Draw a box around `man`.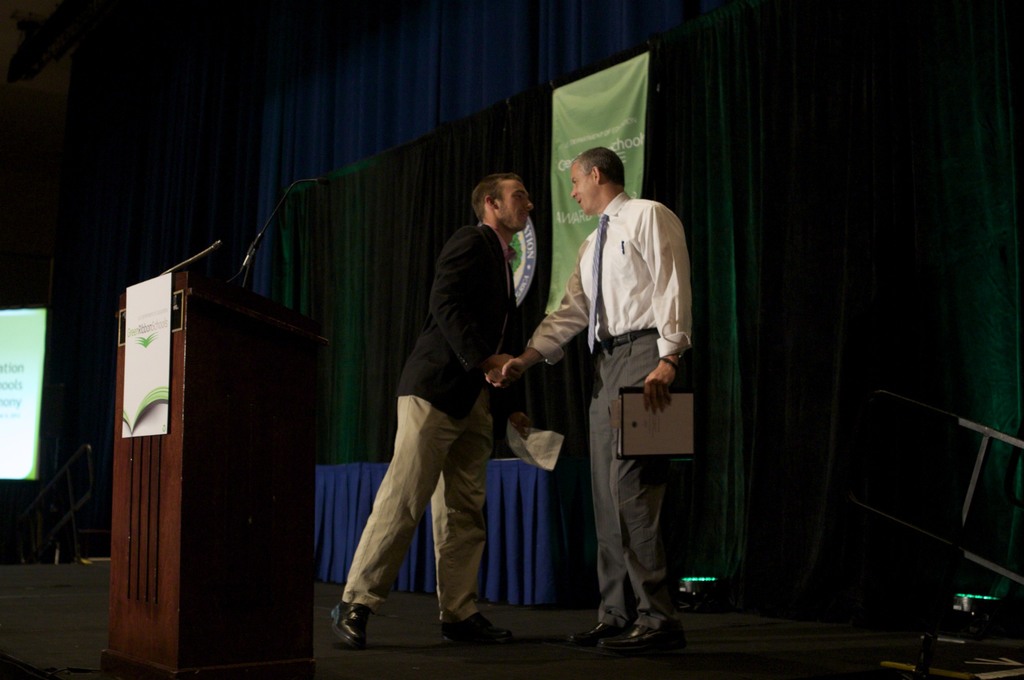
left=499, top=146, right=698, bottom=649.
